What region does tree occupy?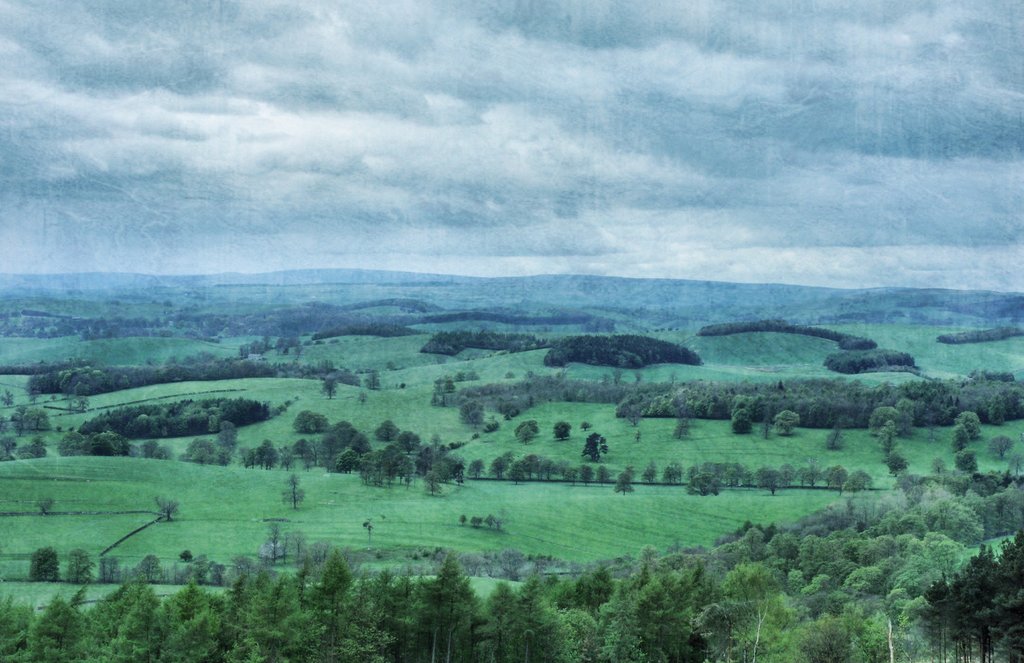
bbox(885, 451, 904, 473).
